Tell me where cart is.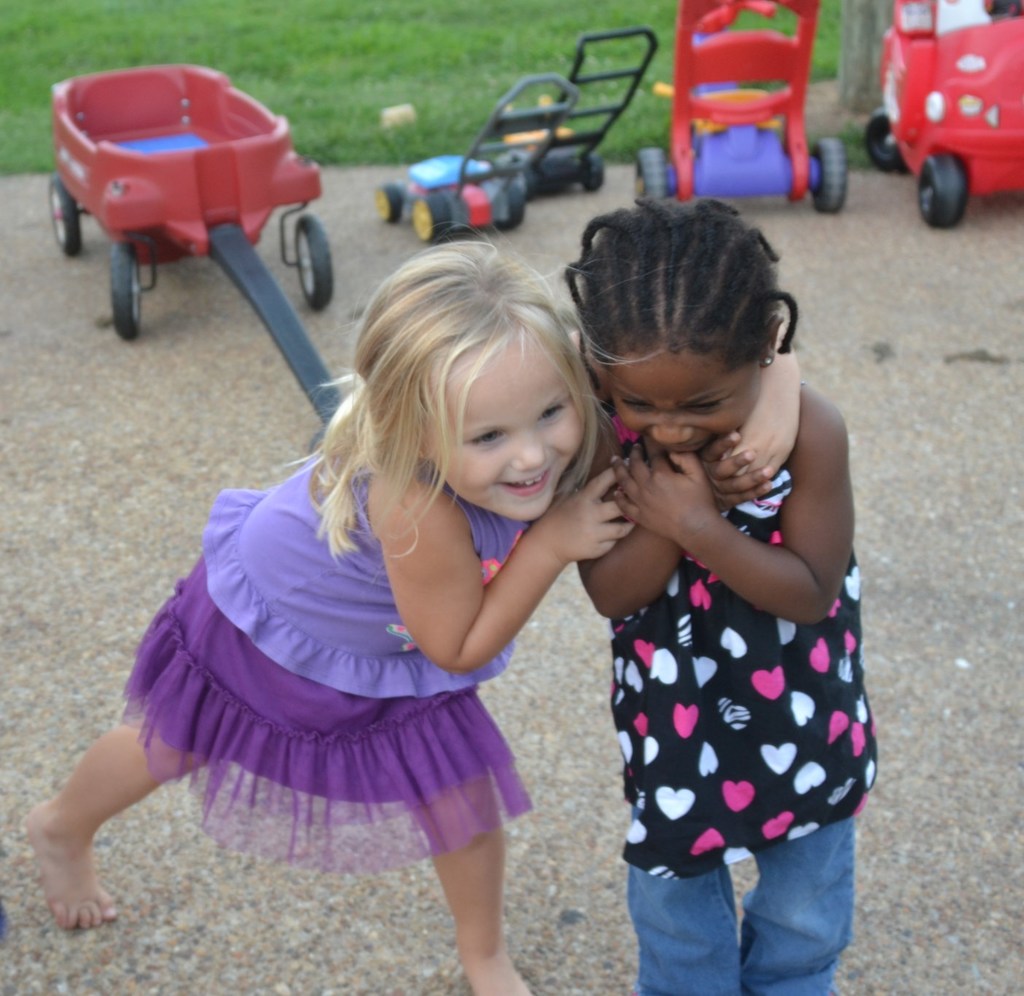
cart is at [50,61,345,448].
